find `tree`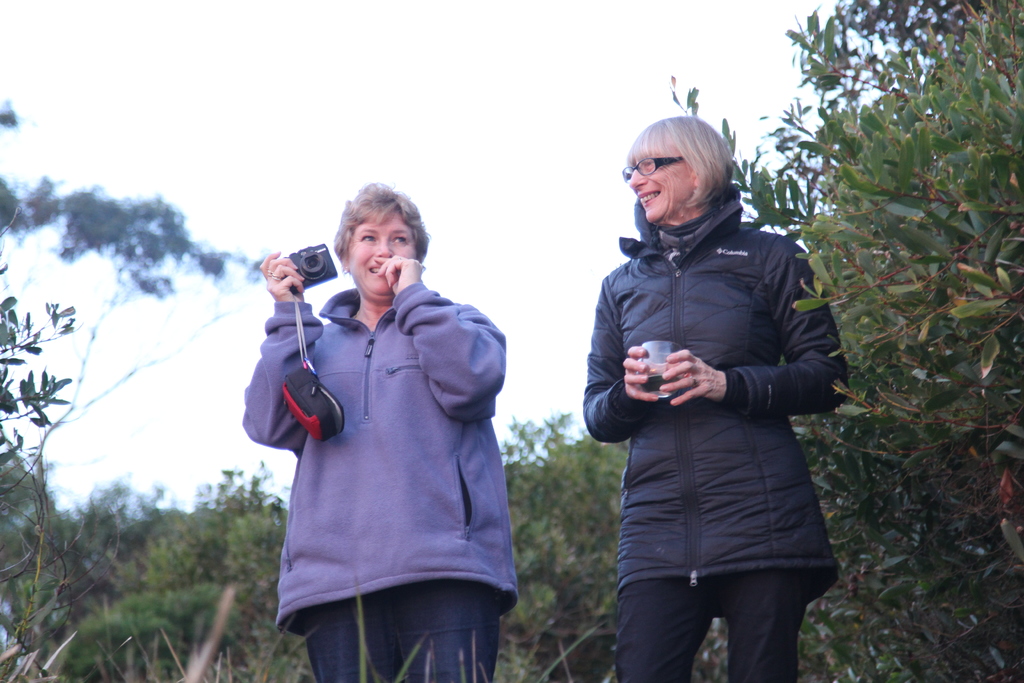
<region>771, 402, 1023, 679</region>
